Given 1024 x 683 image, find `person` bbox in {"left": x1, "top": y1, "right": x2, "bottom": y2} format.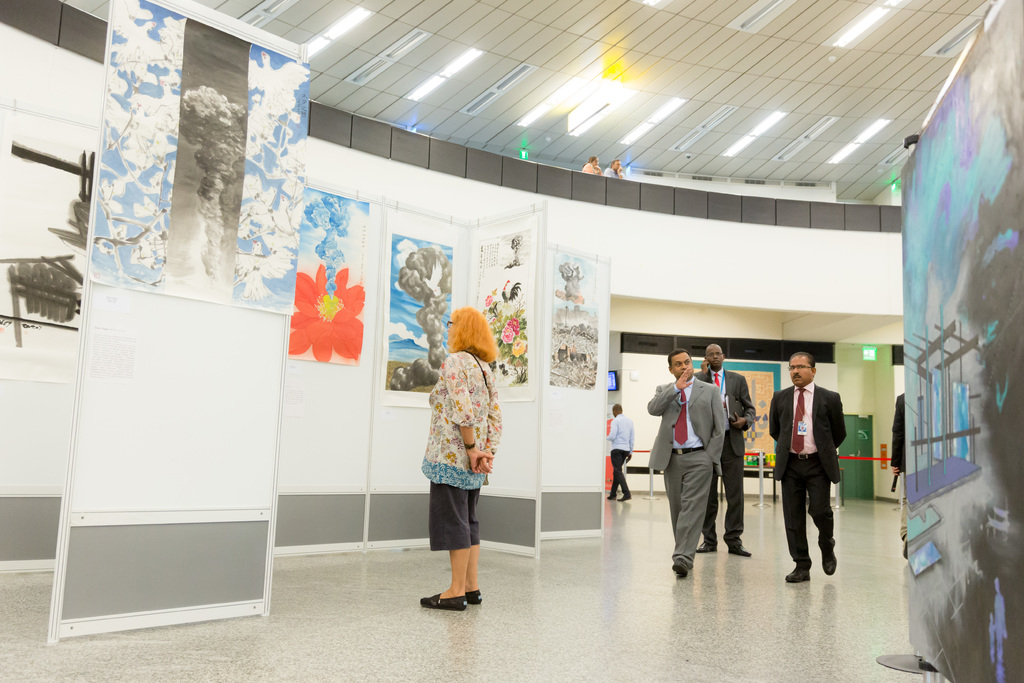
{"left": 604, "top": 400, "right": 633, "bottom": 502}.
